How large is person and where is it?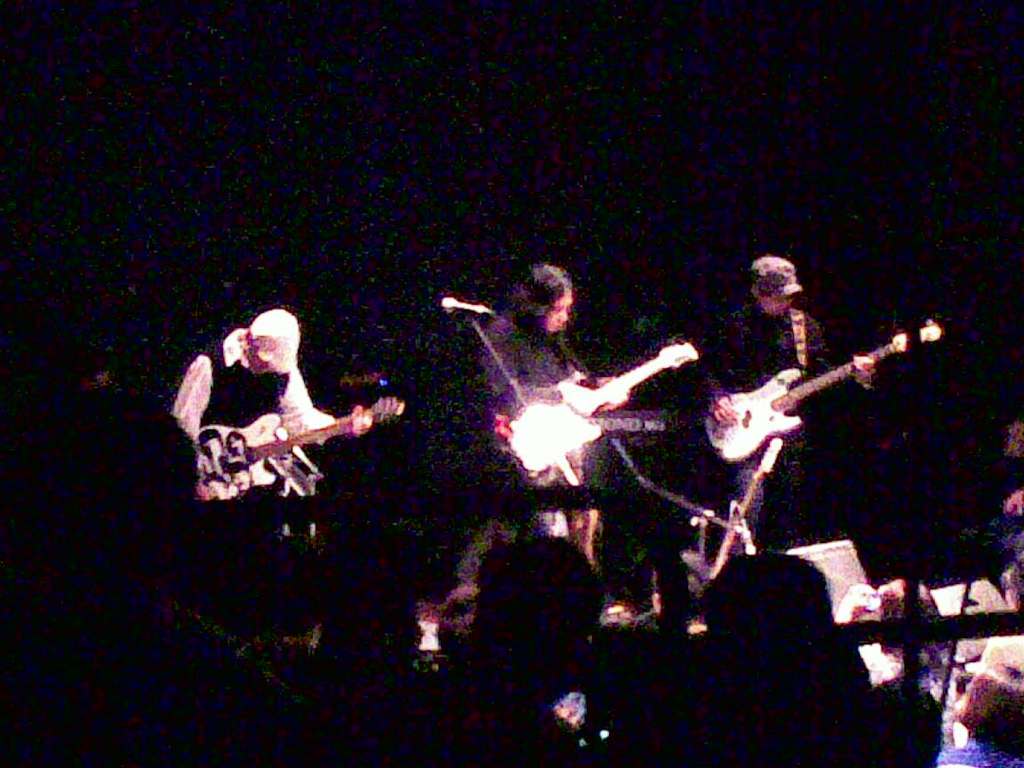
Bounding box: [188, 290, 380, 531].
